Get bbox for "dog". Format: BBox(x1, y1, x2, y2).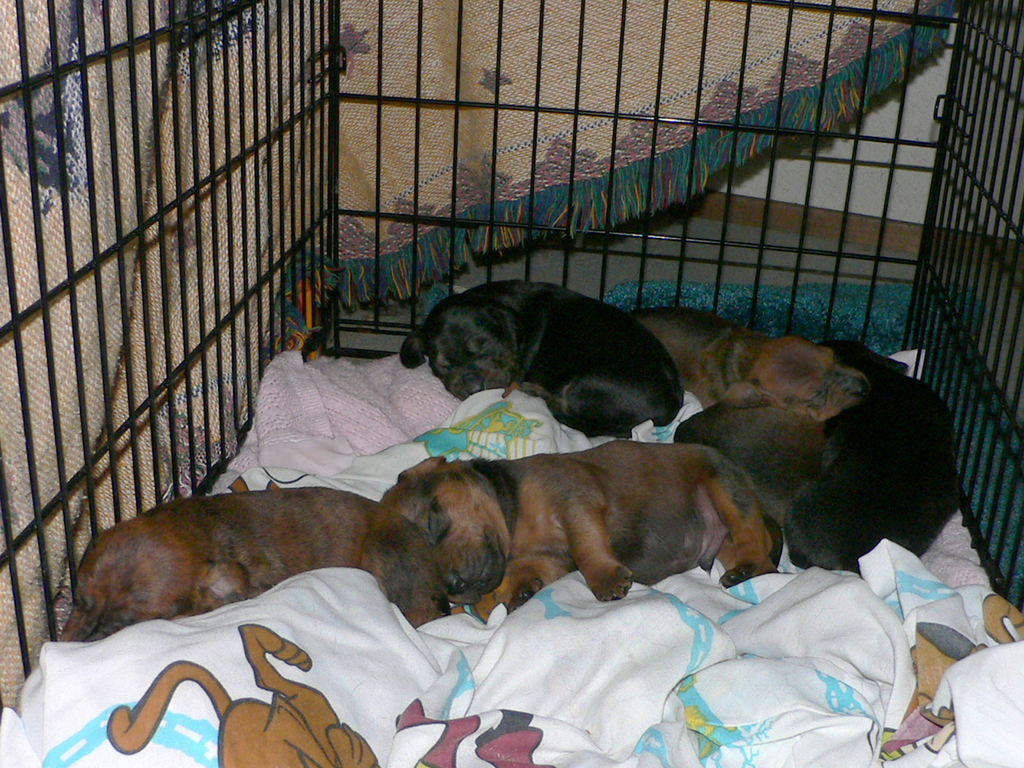
BBox(629, 303, 867, 414).
